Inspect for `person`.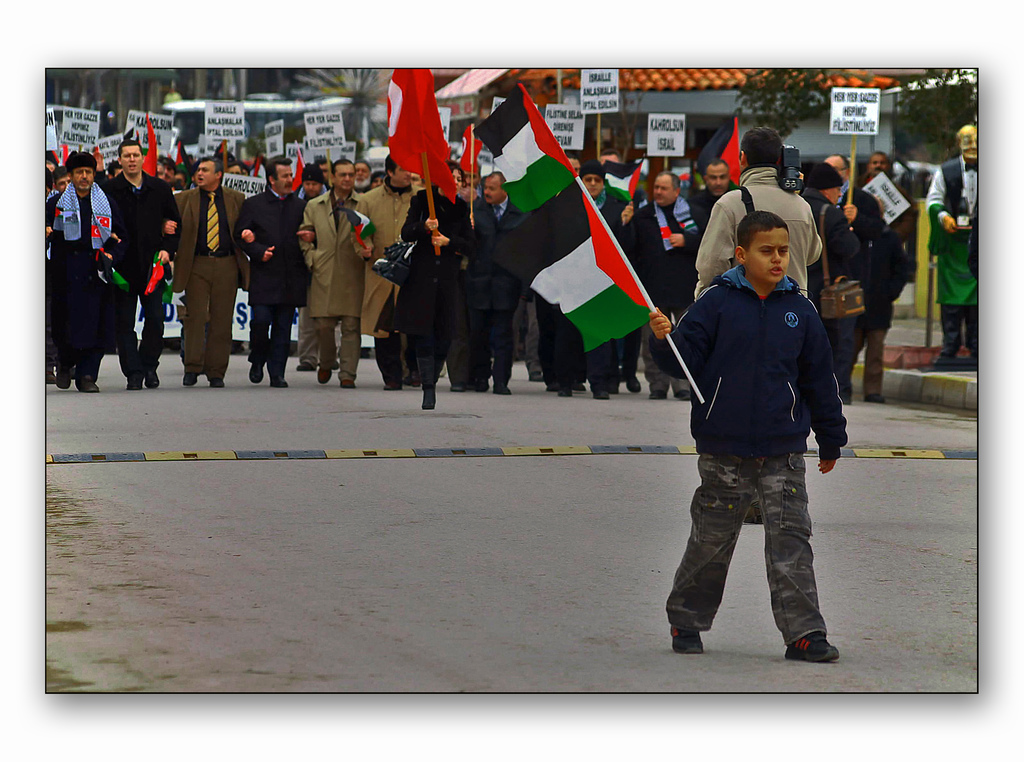
Inspection: Rect(841, 188, 908, 403).
